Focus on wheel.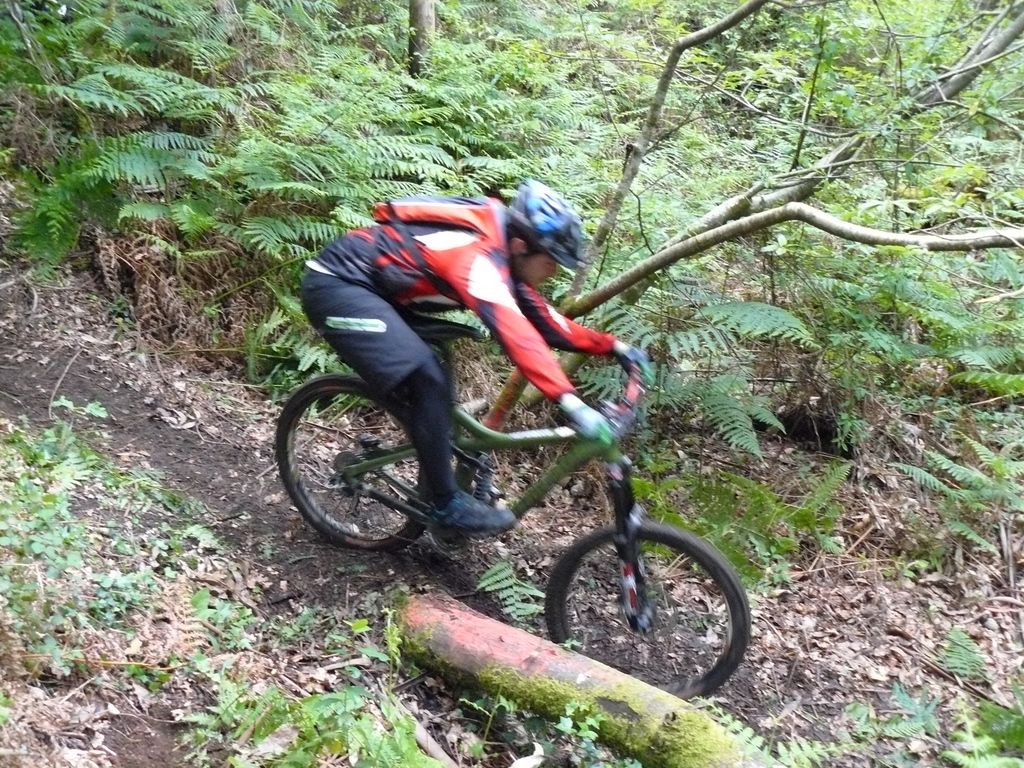
Focused at box=[274, 373, 433, 550].
